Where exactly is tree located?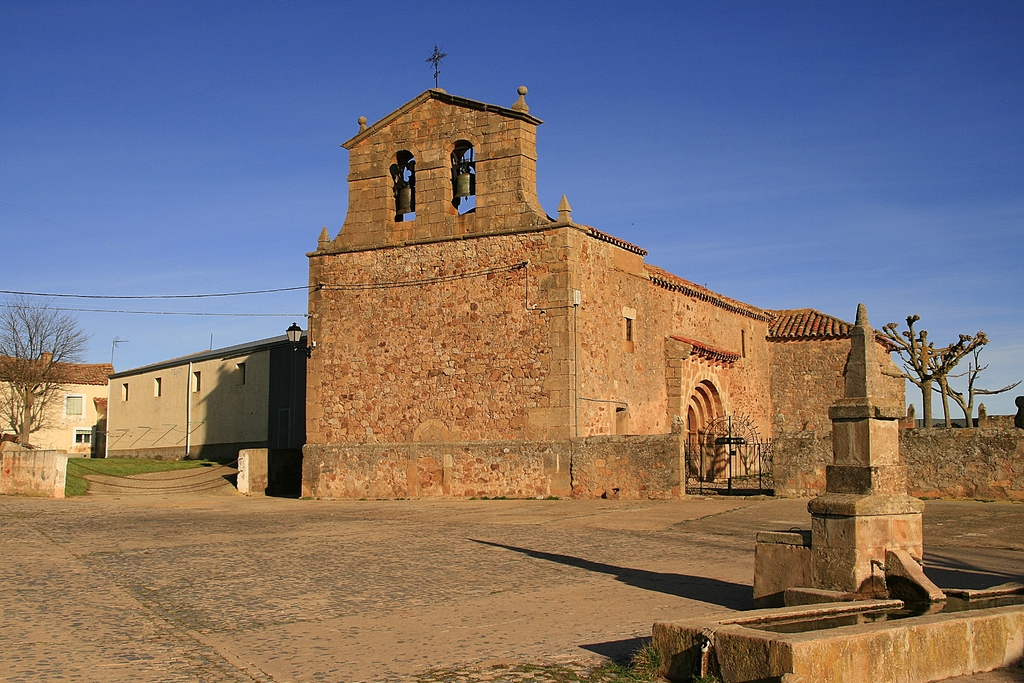
Its bounding box is [893, 312, 1023, 431].
